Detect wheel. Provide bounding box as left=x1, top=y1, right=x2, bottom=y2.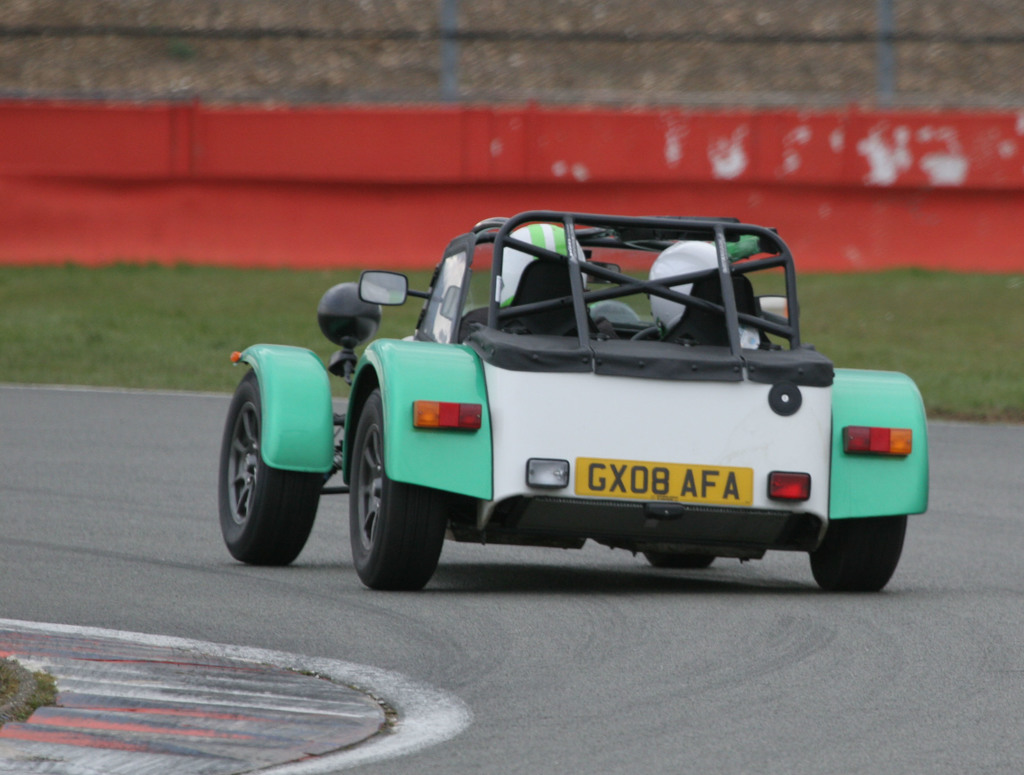
left=221, top=368, right=324, bottom=568.
